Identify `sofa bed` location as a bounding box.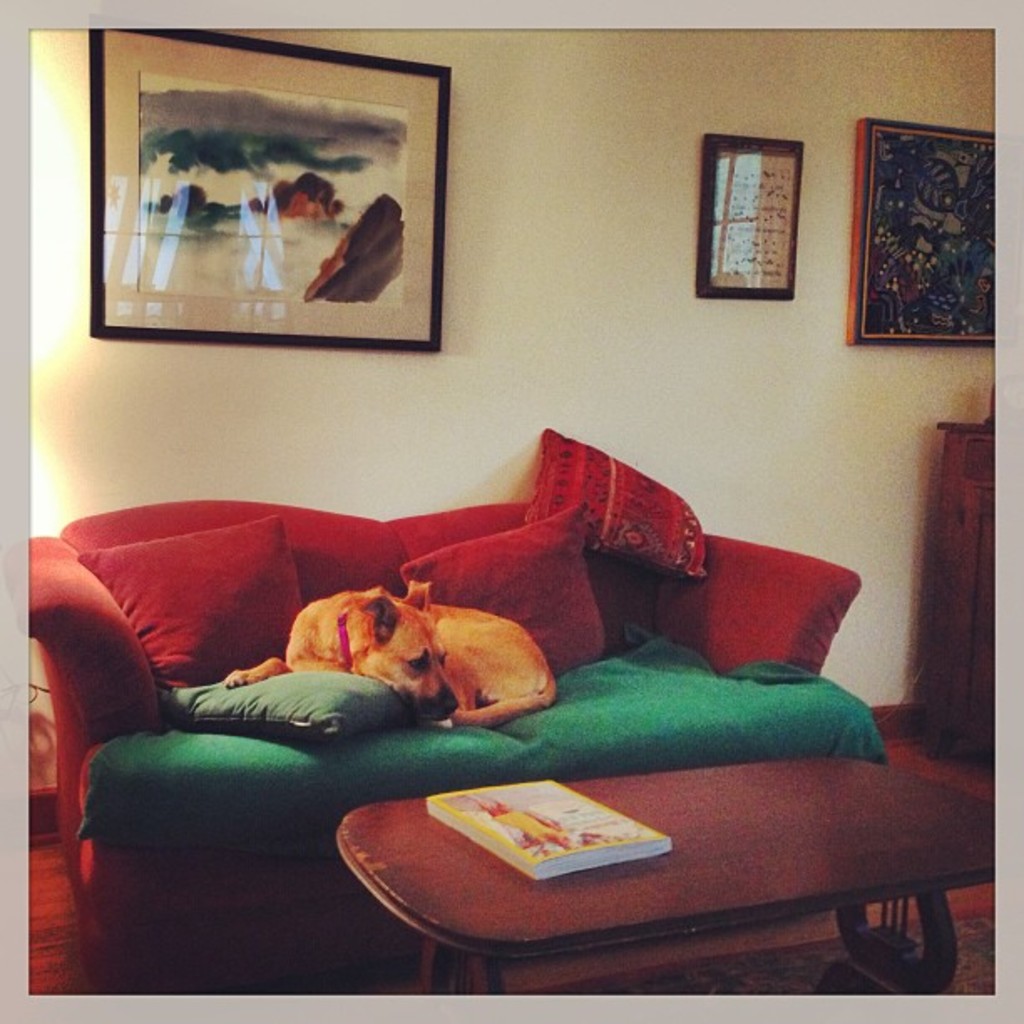
[x1=25, y1=440, x2=940, y2=930].
